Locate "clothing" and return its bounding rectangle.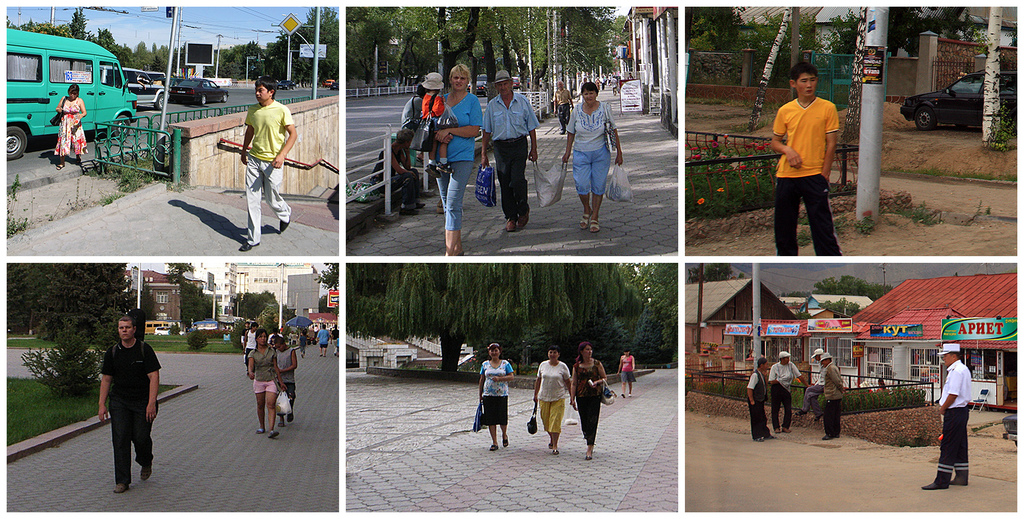
BBox(243, 160, 295, 244).
